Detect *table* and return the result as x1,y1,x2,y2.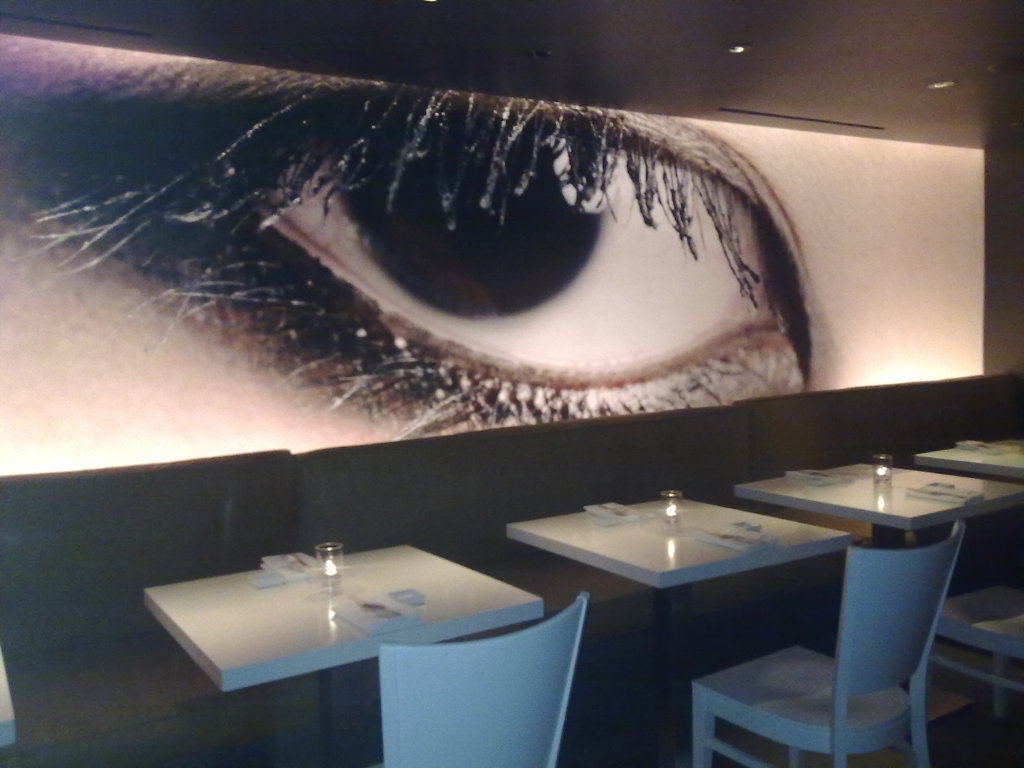
733,460,1023,547.
